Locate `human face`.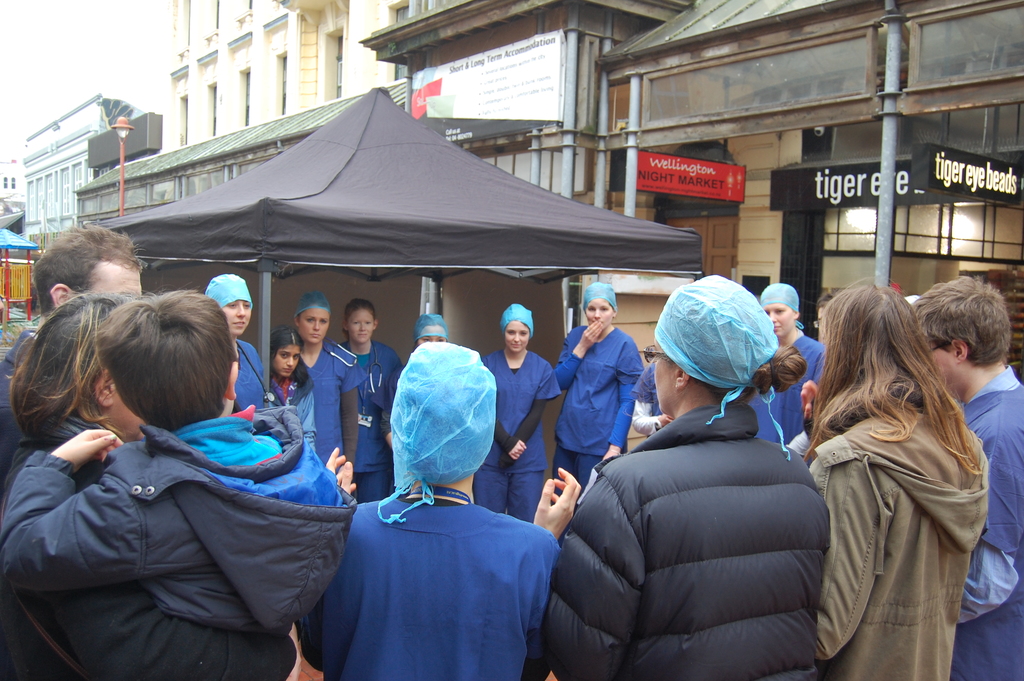
Bounding box: <box>653,342,680,411</box>.
